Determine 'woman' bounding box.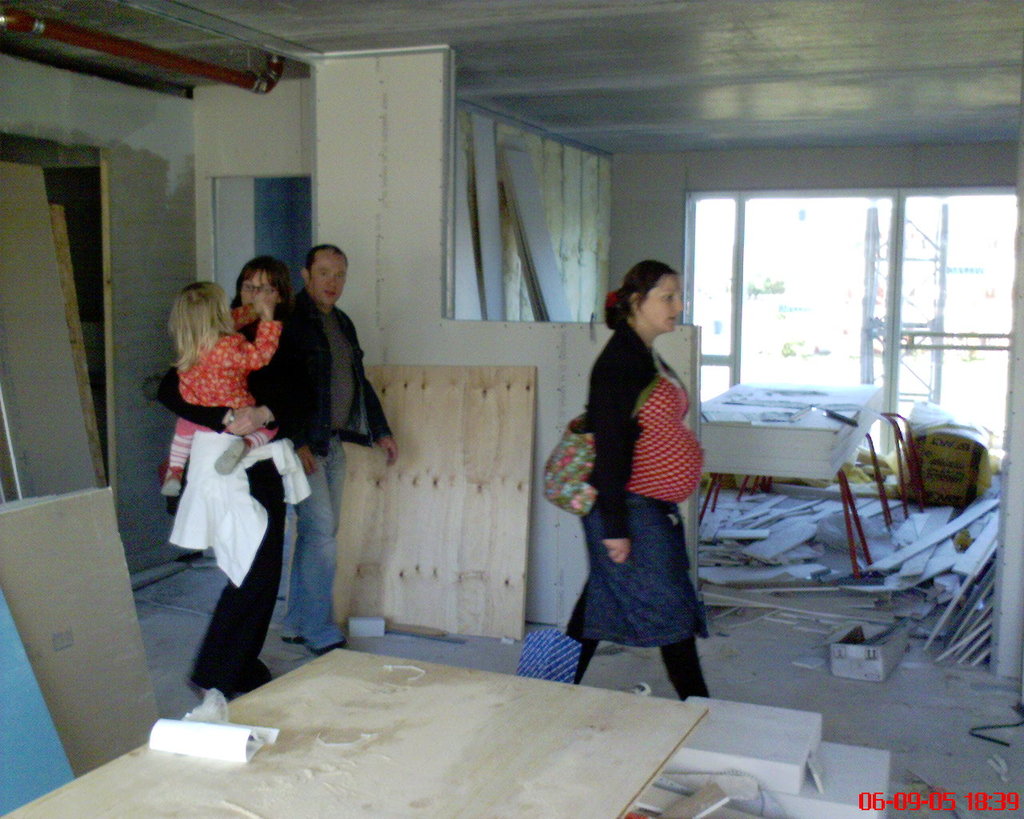
Determined: (549, 249, 715, 708).
